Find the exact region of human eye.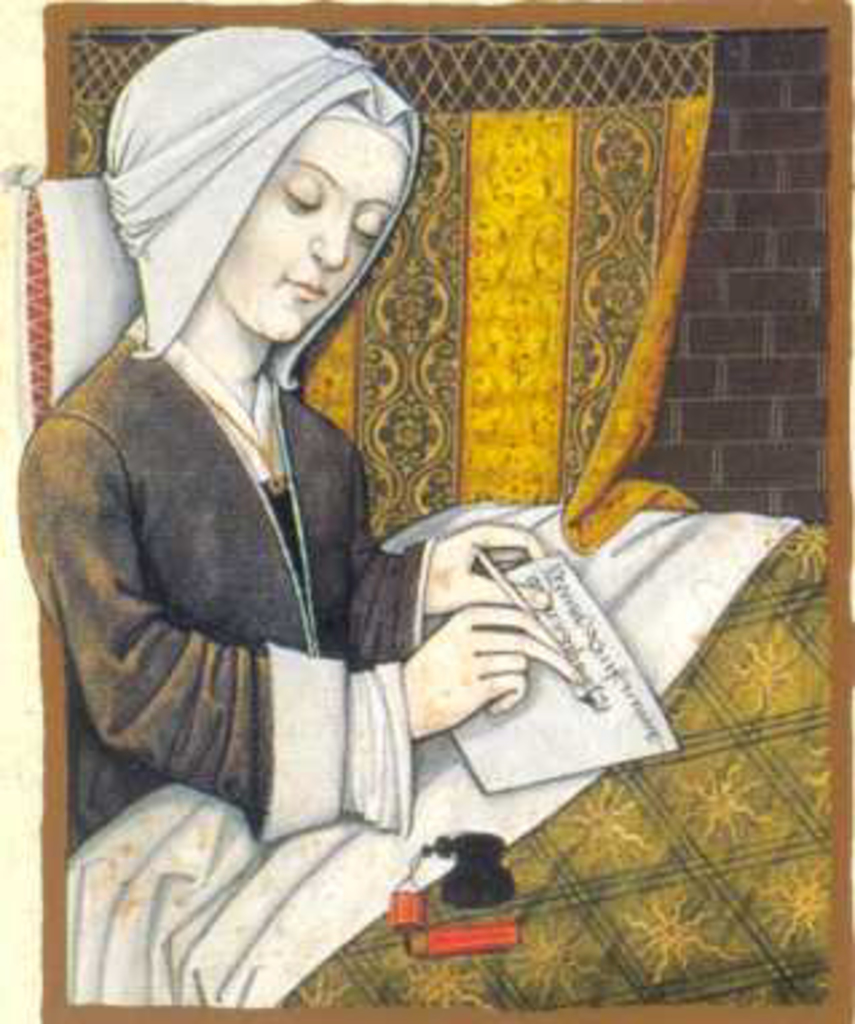
Exact region: pyautogui.locateOnScreen(351, 217, 397, 241).
